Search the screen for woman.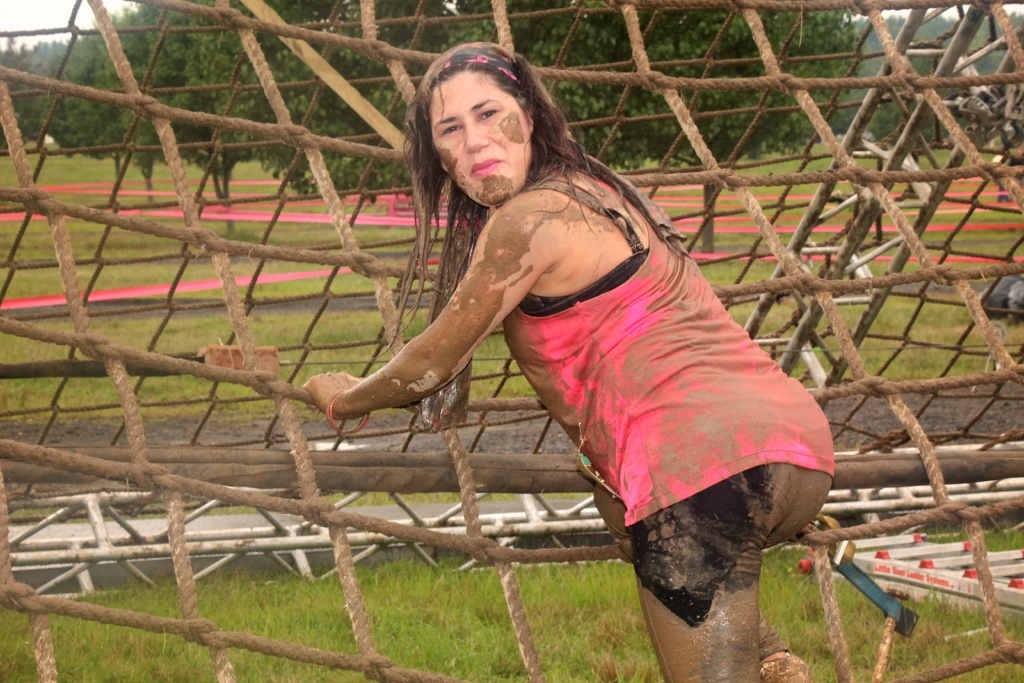
Found at {"x1": 297, "y1": 41, "x2": 834, "y2": 682}.
